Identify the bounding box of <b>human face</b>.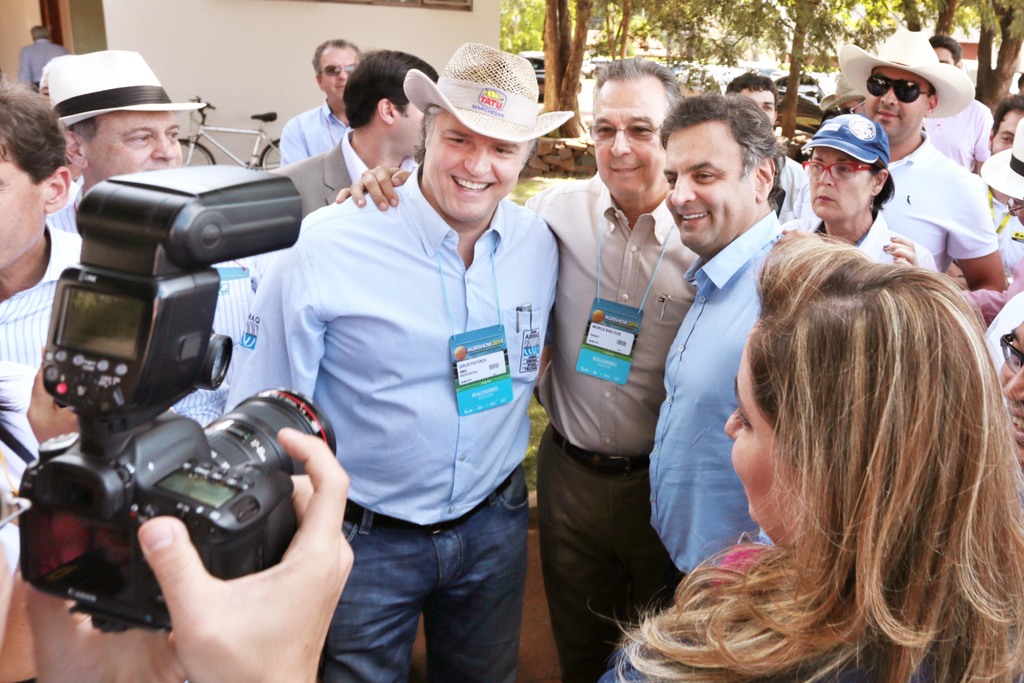
bbox=(318, 45, 363, 102).
